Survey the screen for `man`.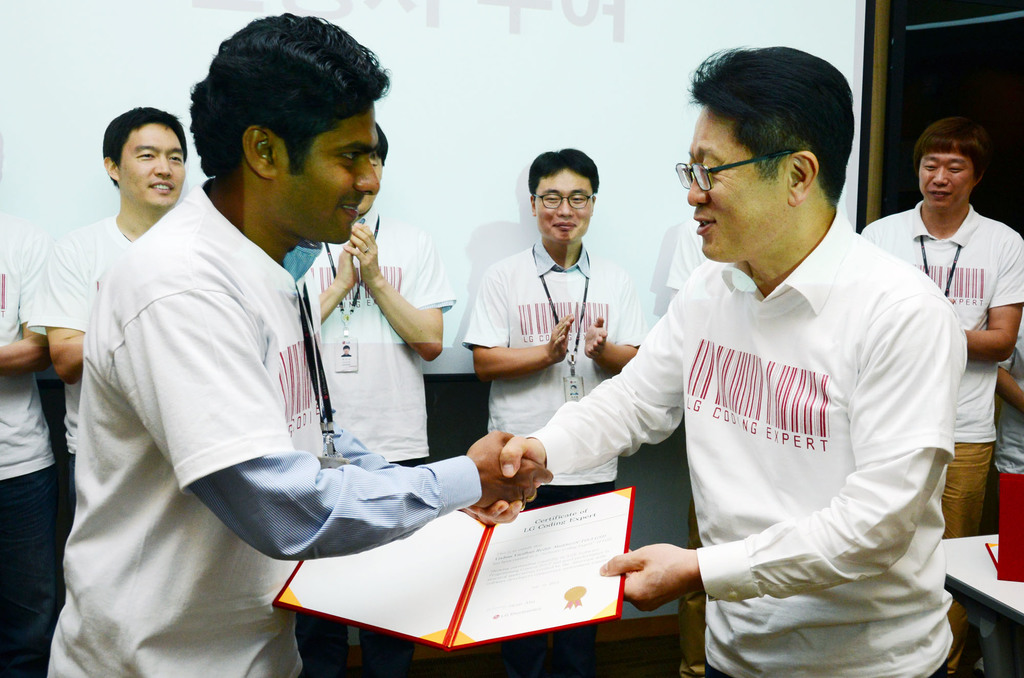
Survey found: bbox=(666, 222, 708, 677).
